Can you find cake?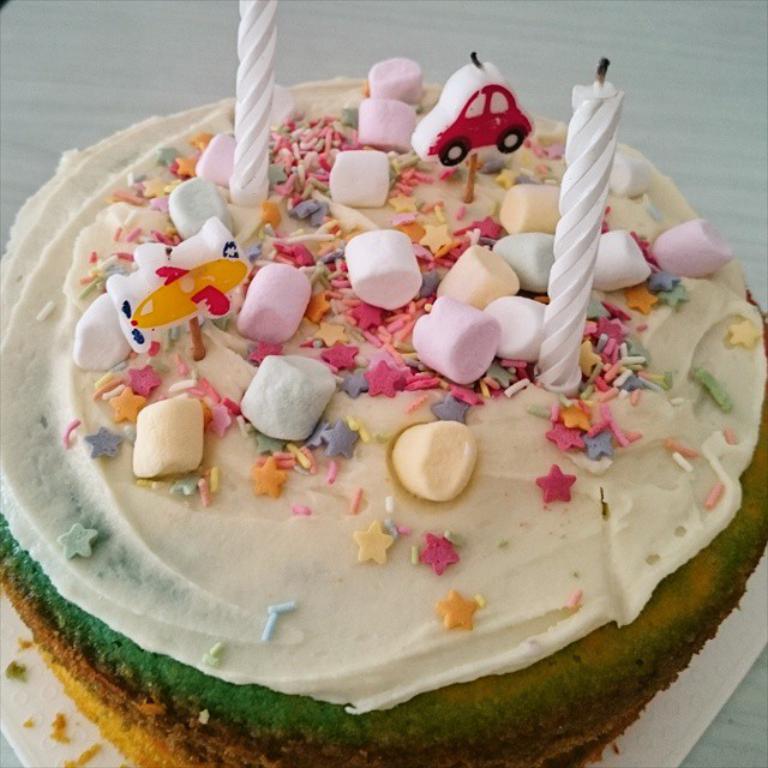
Yes, bounding box: [x1=0, y1=76, x2=767, y2=766].
